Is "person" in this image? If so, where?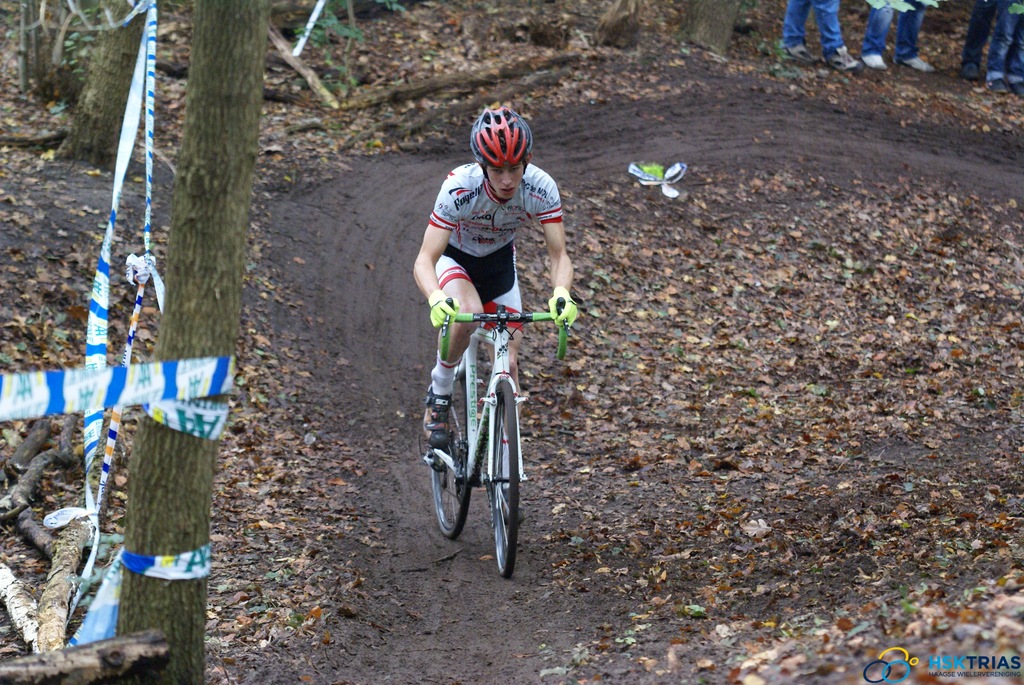
Yes, at l=963, t=0, r=1000, b=77.
